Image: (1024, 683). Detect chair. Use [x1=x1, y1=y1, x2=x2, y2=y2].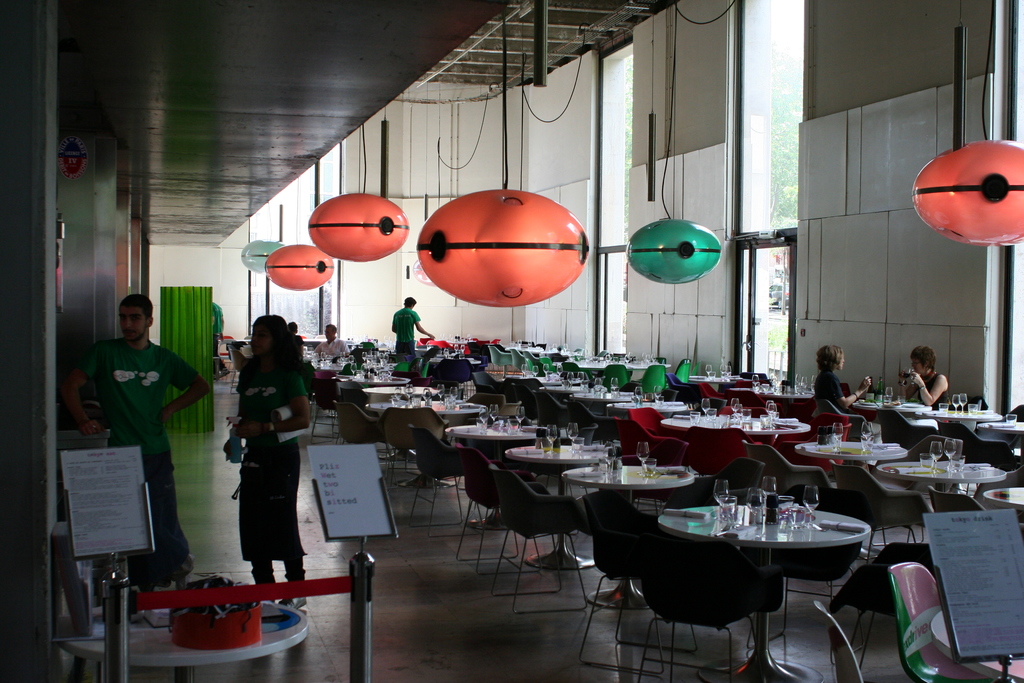
[x1=740, y1=438, x2=827, y2=496].
